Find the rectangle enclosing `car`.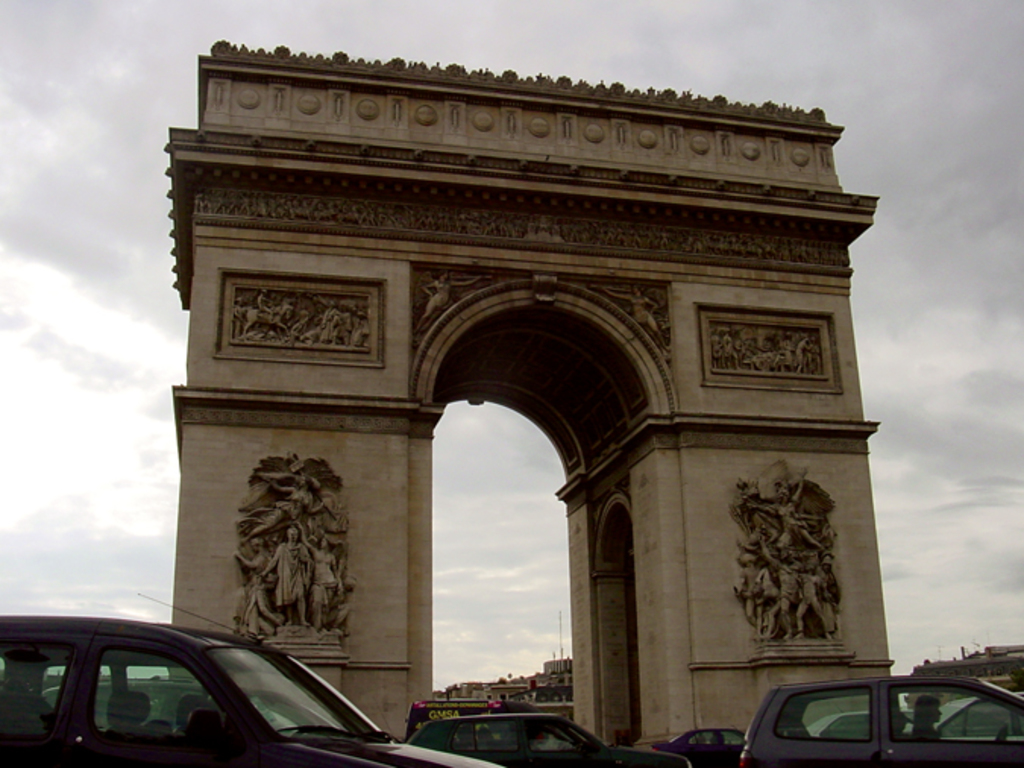
Rect(0, 595, 504, 765).
